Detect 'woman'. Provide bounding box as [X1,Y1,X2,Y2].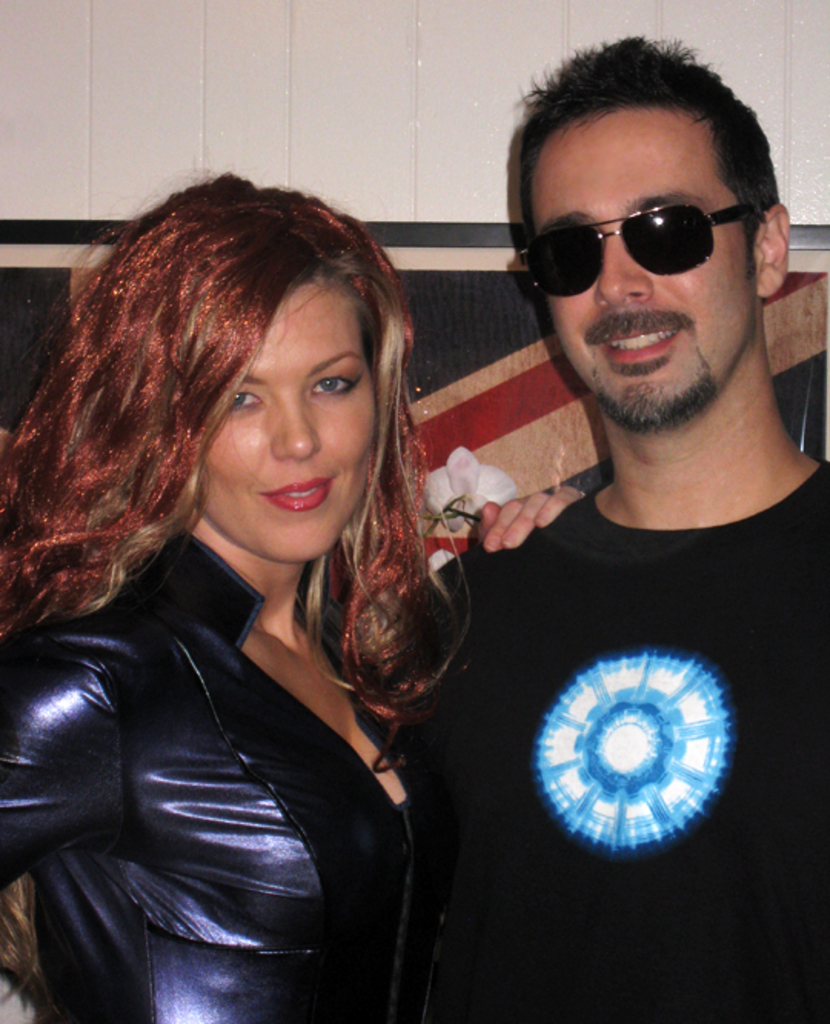
[0,152,530,1023].
